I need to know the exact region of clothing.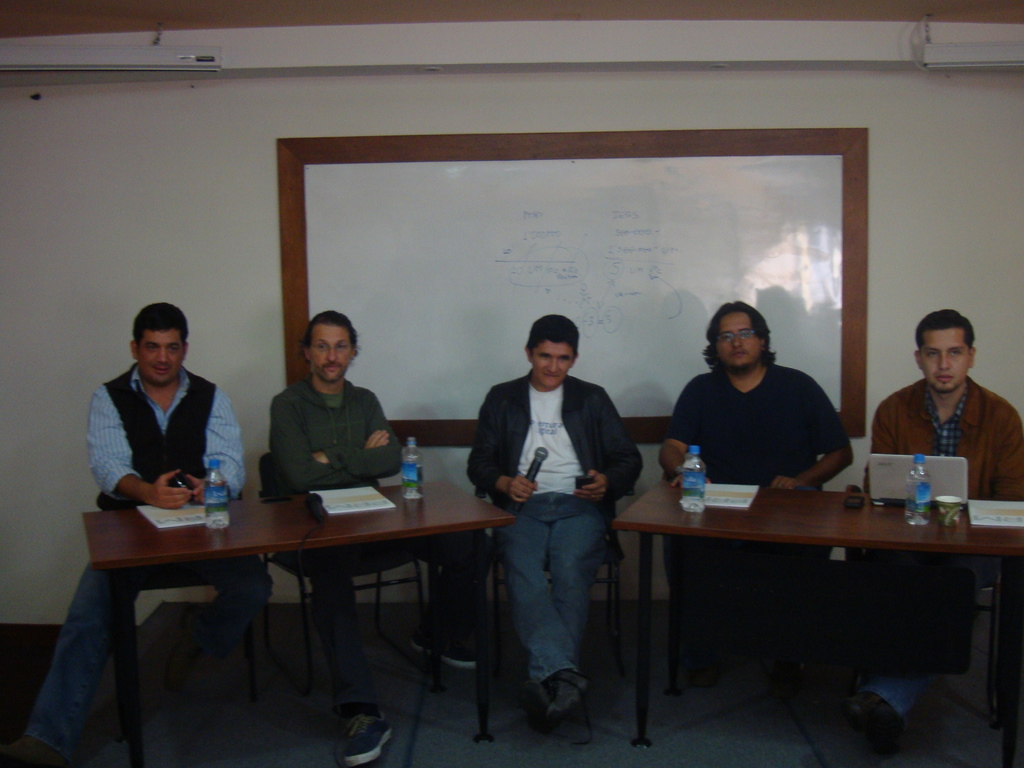
Region: rect(35, 356, 269, 766).
